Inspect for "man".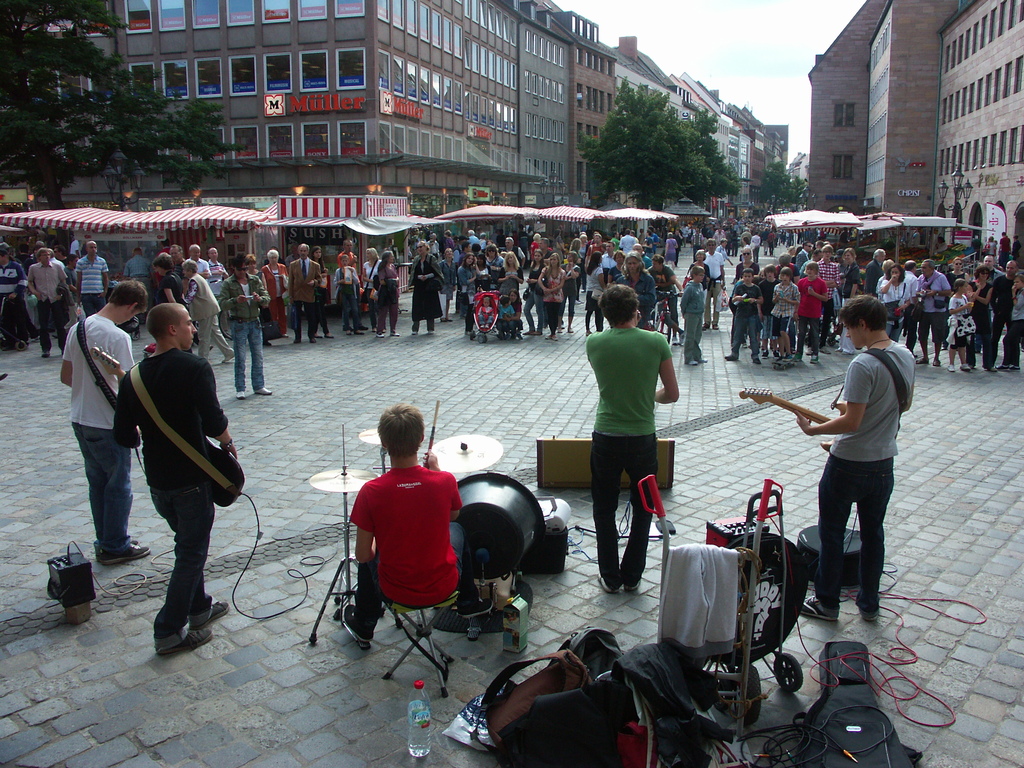
Inspection: locate(619, 227, 637, 255).
